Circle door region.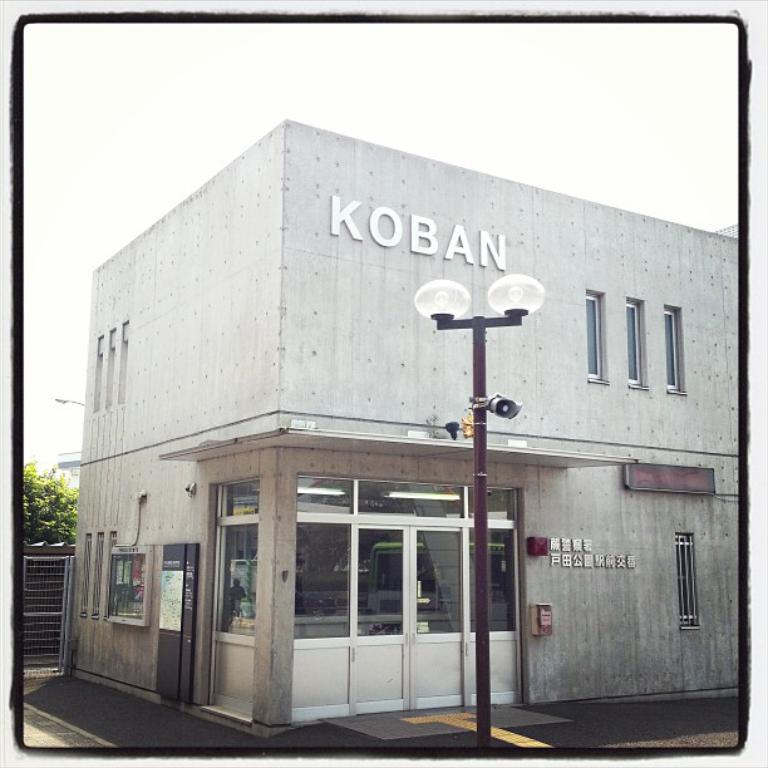
Region: detection(174, 447, 507, 724).
